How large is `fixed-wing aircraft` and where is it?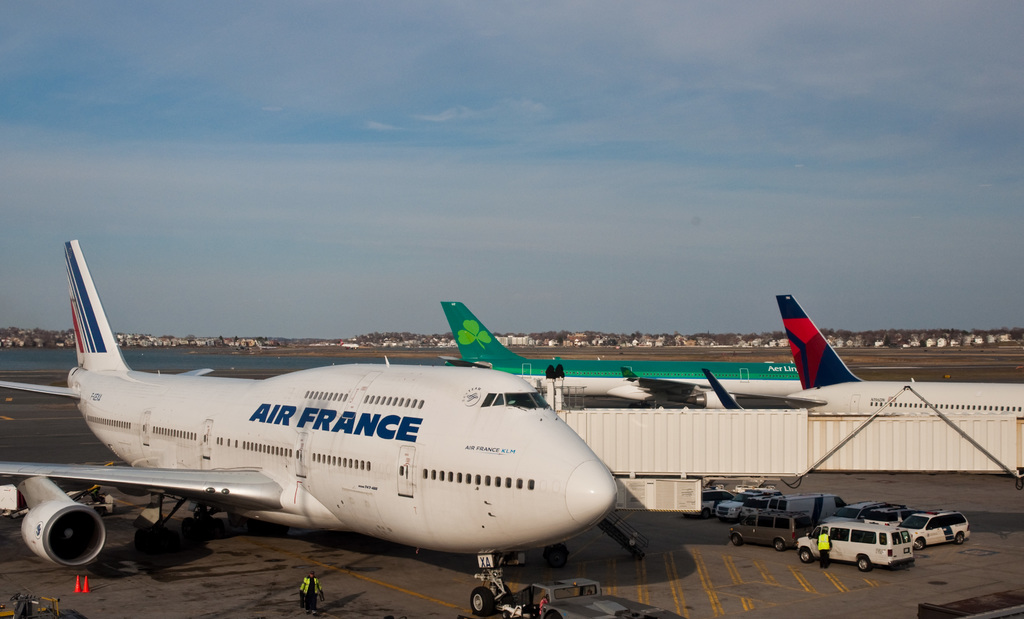
Bounding box: 0,235,616,616.
